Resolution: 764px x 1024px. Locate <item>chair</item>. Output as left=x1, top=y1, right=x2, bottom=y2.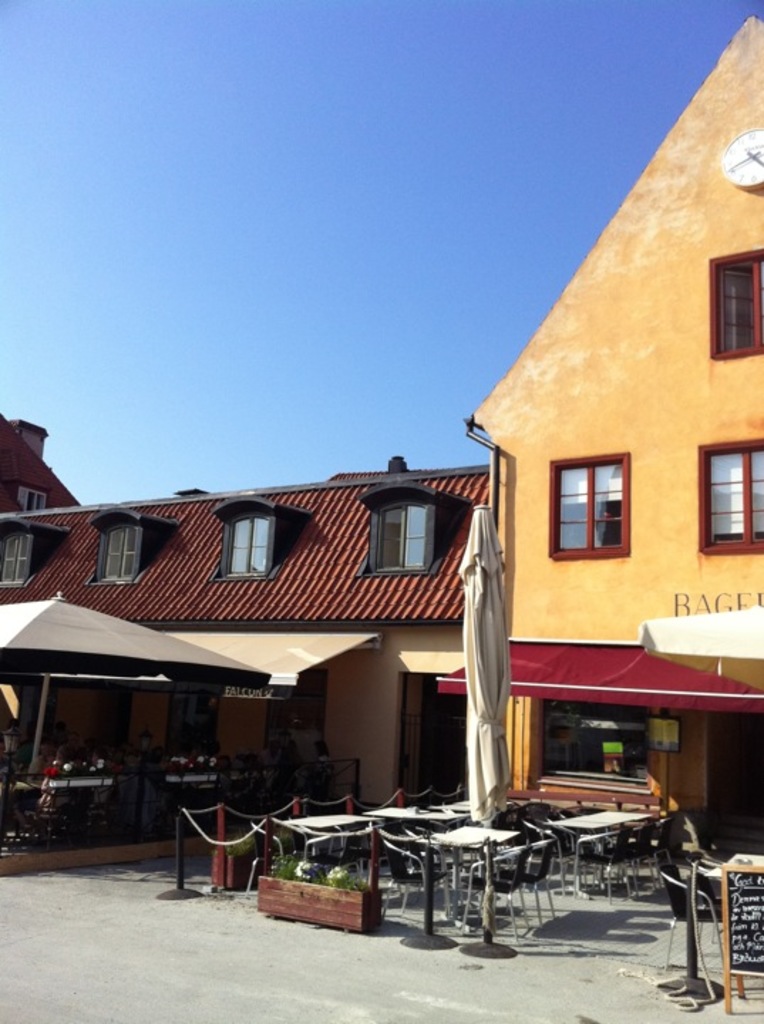
left=529, top=804, right=558, bottom=850.
